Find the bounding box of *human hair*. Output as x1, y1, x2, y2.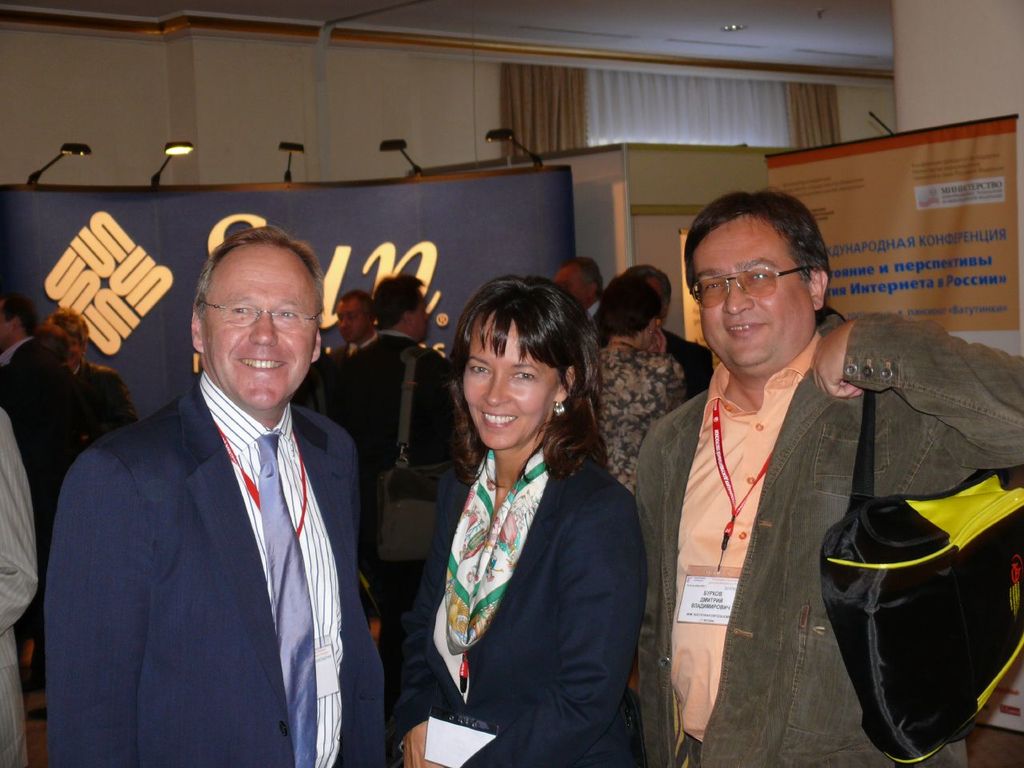
626, 263, 673, 302.
